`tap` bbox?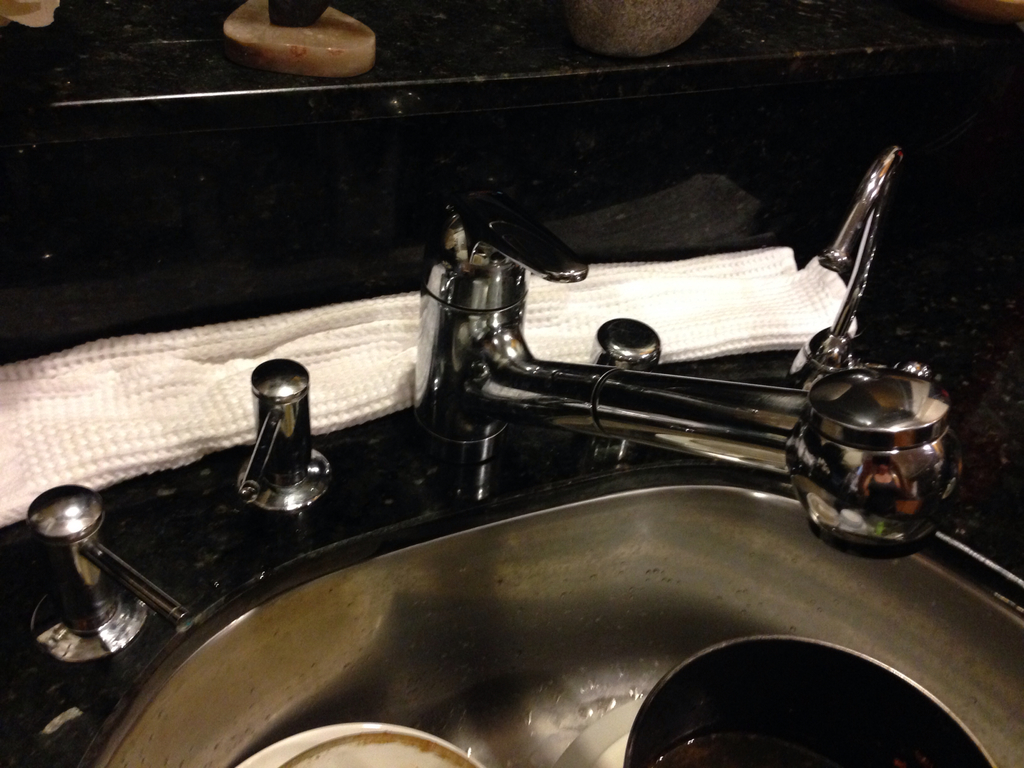
left=588, top=319, right=663, bottom=463
